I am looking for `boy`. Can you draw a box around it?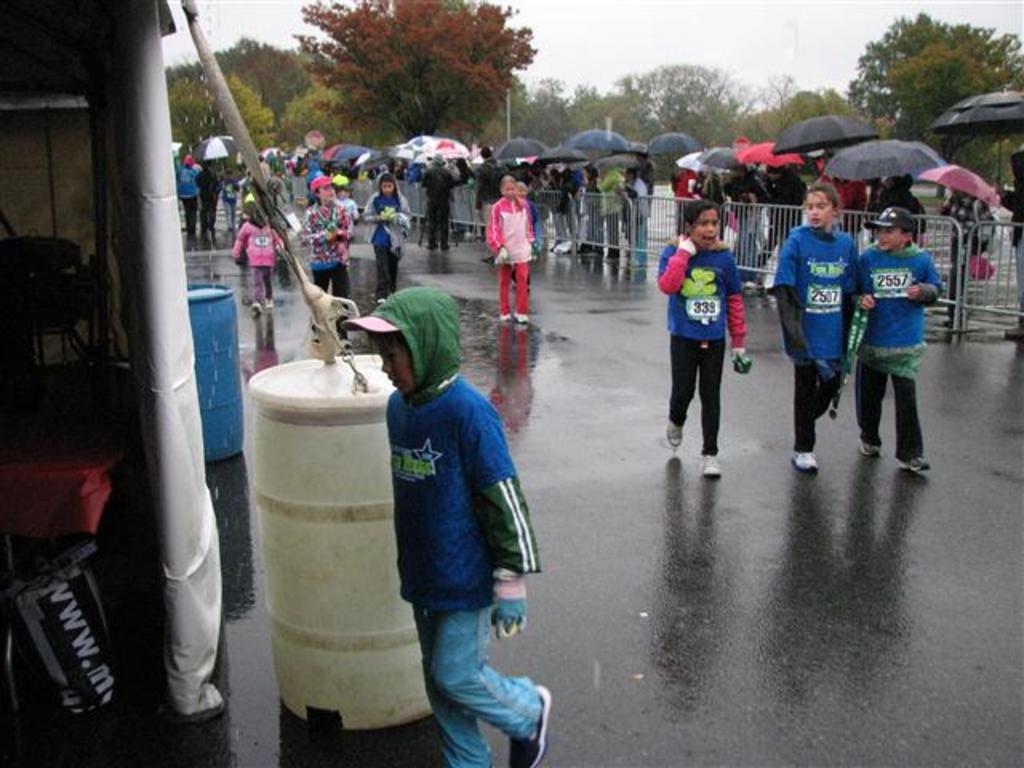
Sure, the bounding box is 298:174:349:346.
